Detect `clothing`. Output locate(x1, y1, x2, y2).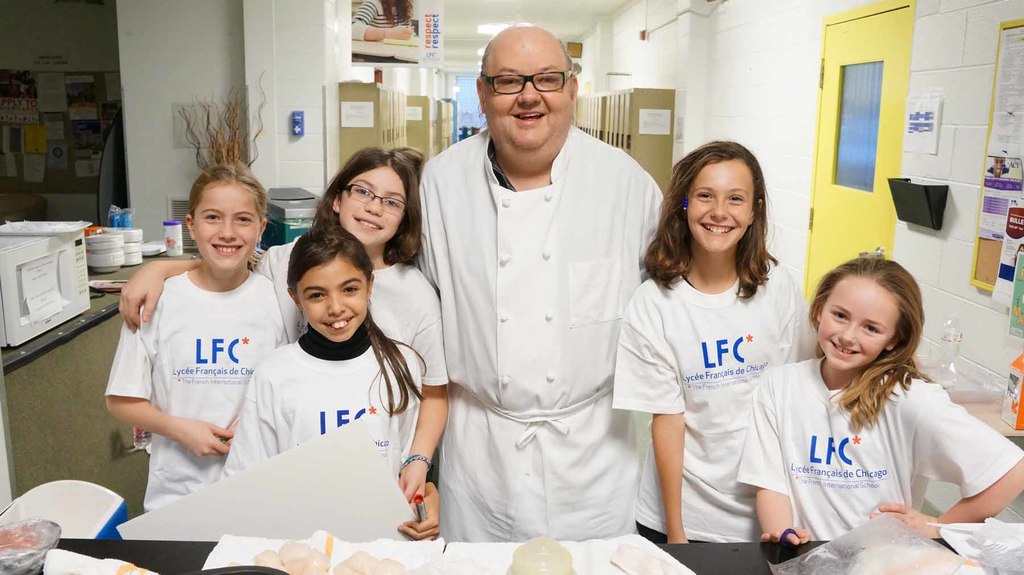
locate(240, 228, 449, 396).
